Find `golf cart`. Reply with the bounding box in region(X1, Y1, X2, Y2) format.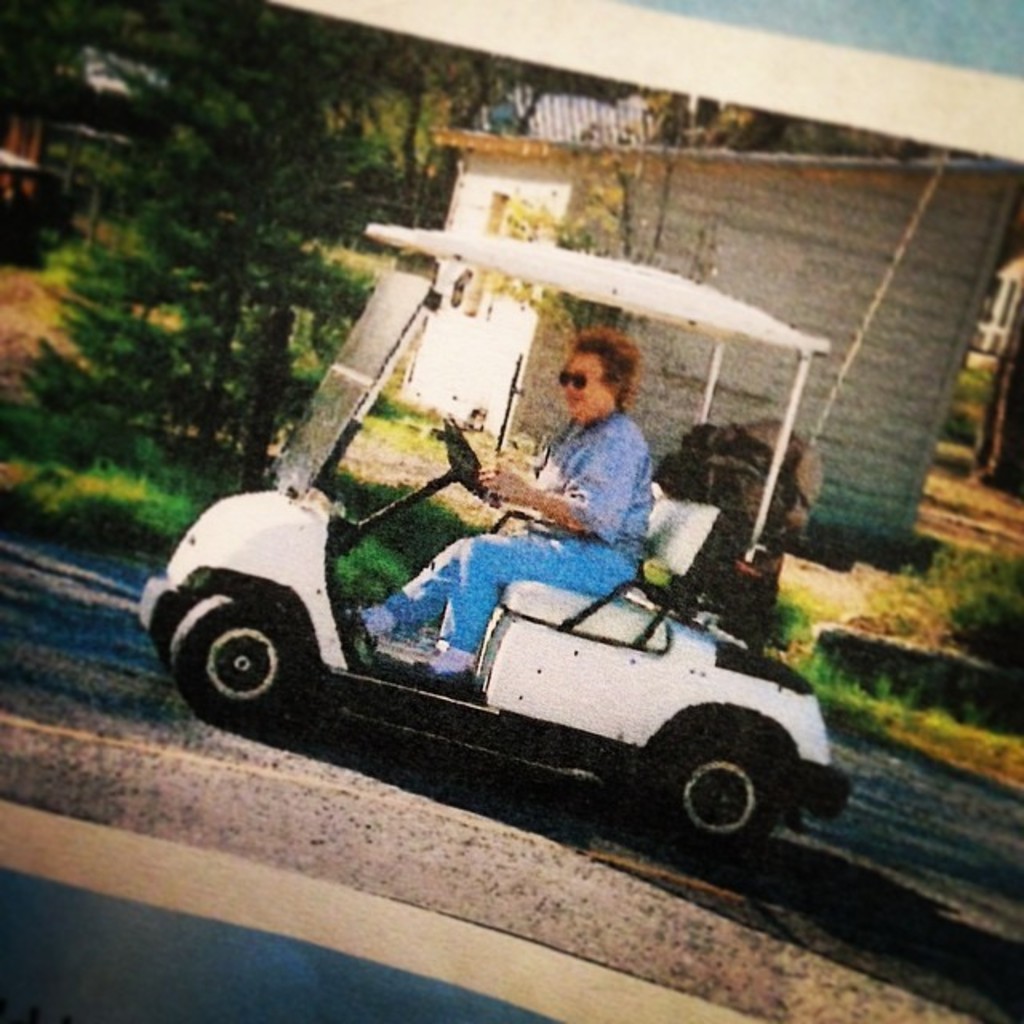
region(136, 221, 854, 869).
